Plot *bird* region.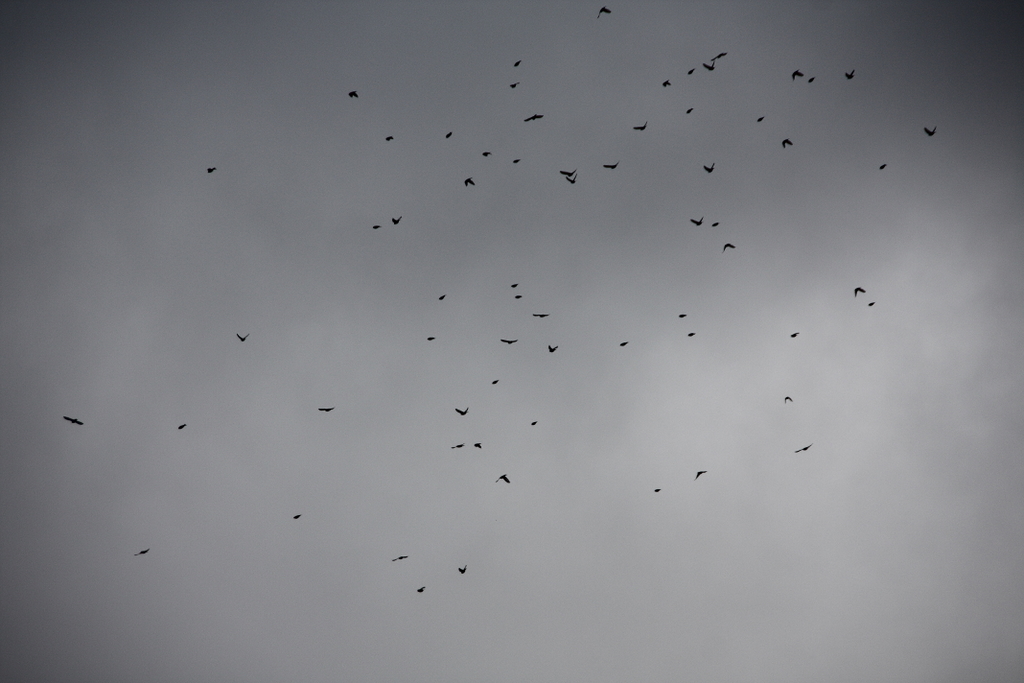
Plotted at x1=531 y1=422 x2=537 y2=426.
